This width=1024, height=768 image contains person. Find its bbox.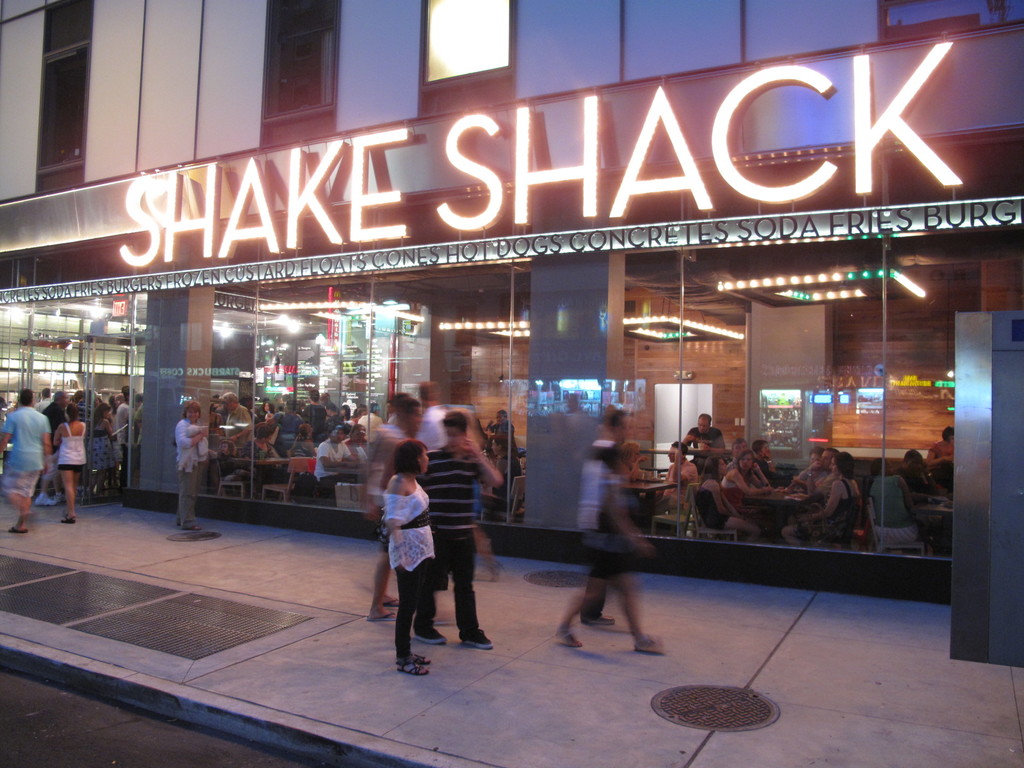
719:452:764:509.
